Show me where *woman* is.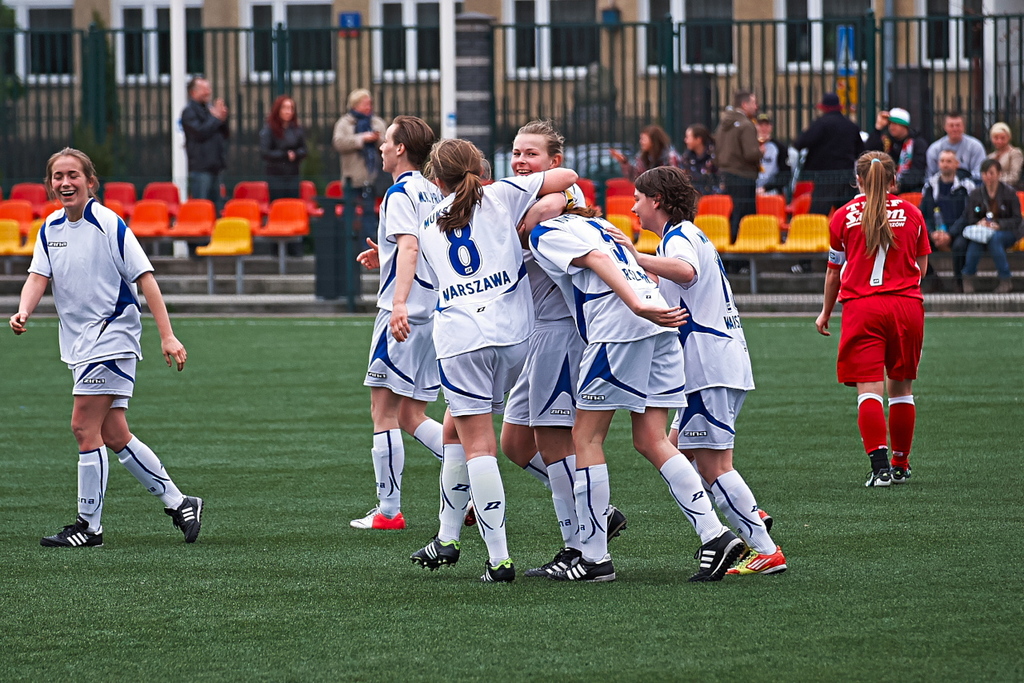
*woman* is at locate(511, 190, 750, 589).
